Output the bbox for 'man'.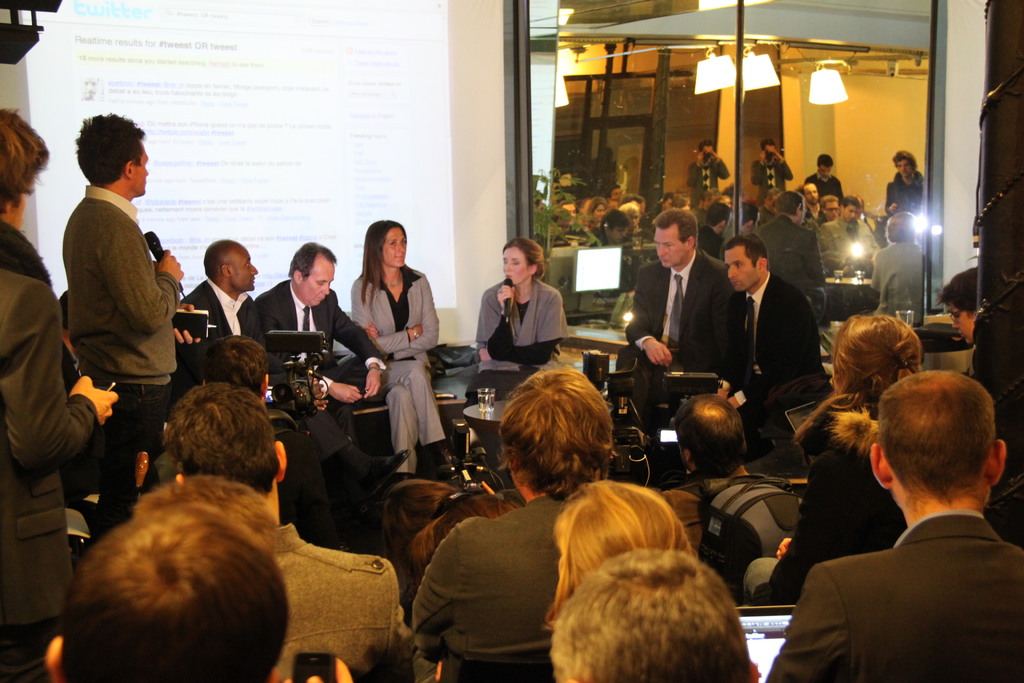
938:267:980:340.
